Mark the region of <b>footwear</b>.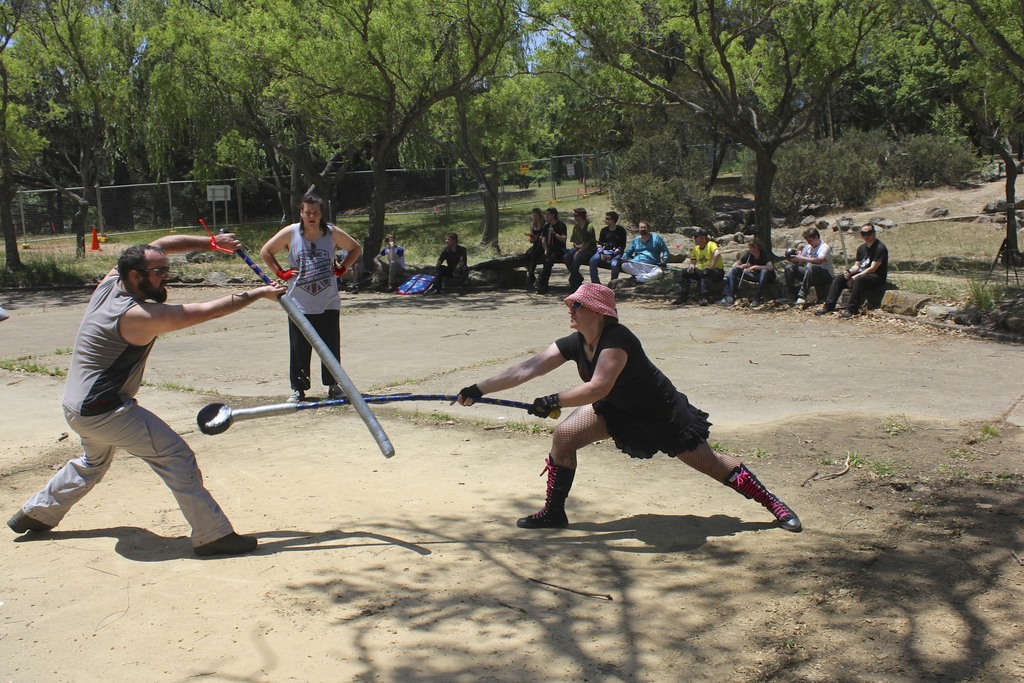
Region: rect(795, 296, 805, 303).
